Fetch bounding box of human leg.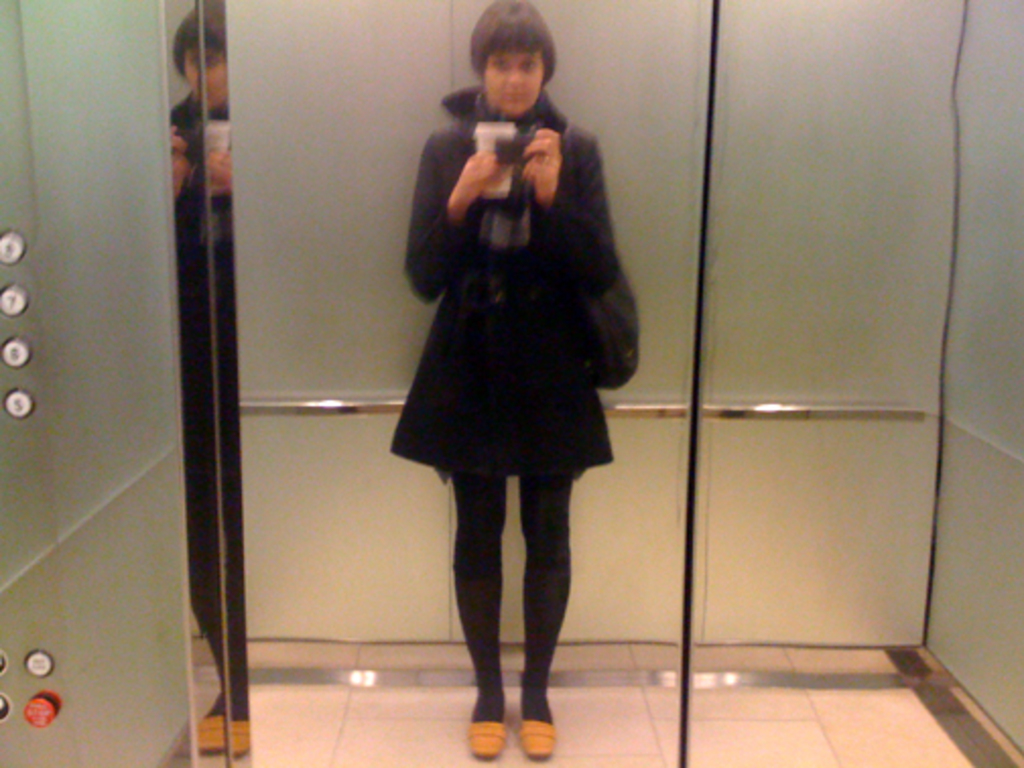
Bbox: l=520, t=372, r=569, b=764.
